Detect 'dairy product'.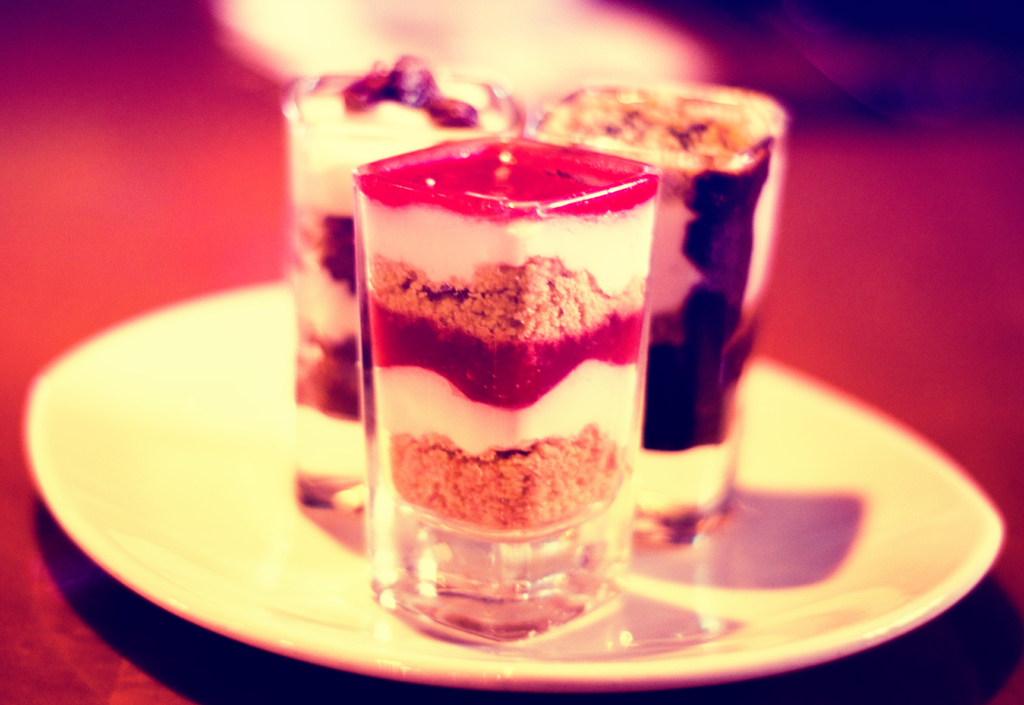
Detected at (left=522, top=92, right=788, bottom=524).
